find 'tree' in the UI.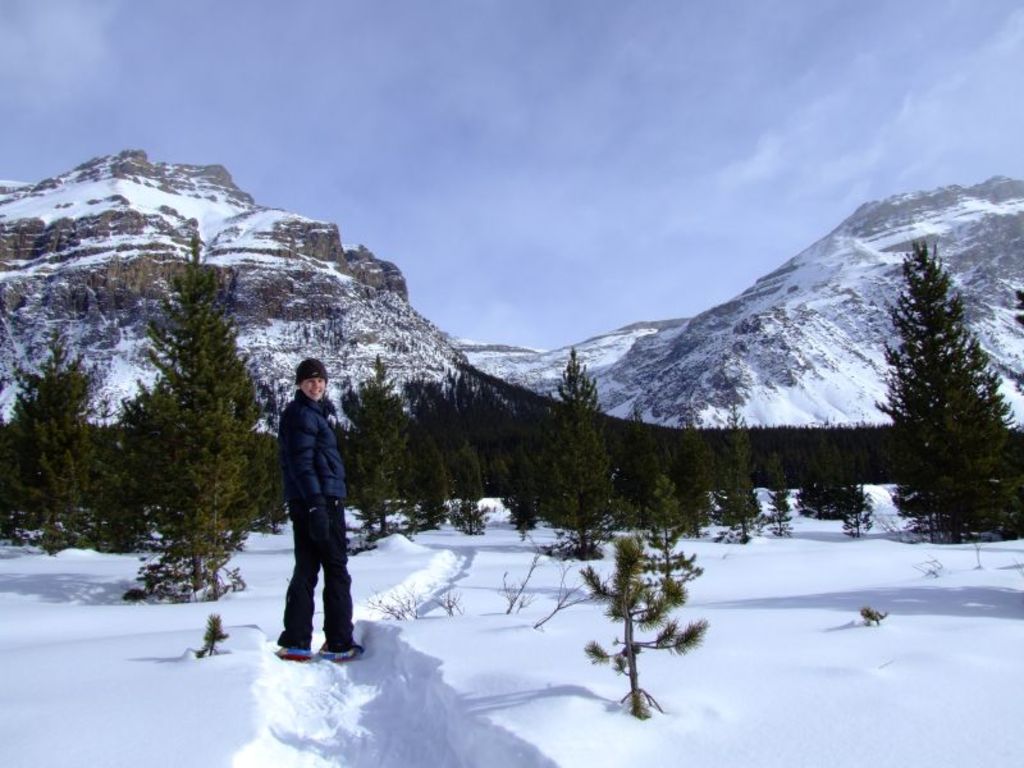
UI element at 332,369,410,540.
